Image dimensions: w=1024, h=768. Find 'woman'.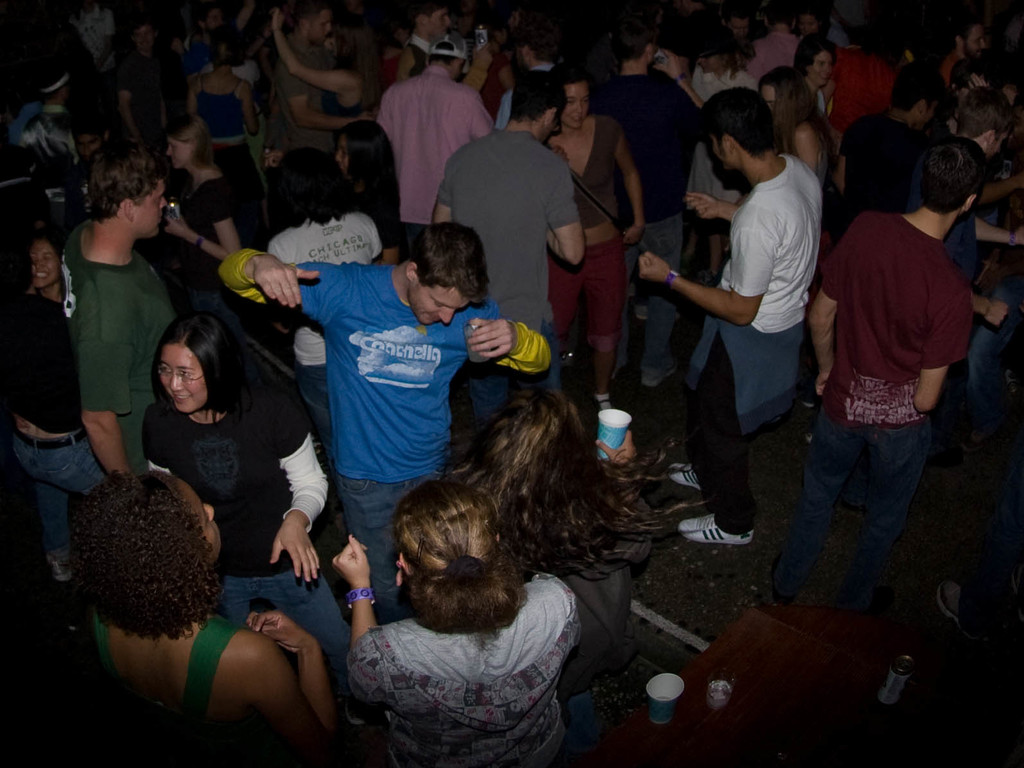
163 117 236 265.
